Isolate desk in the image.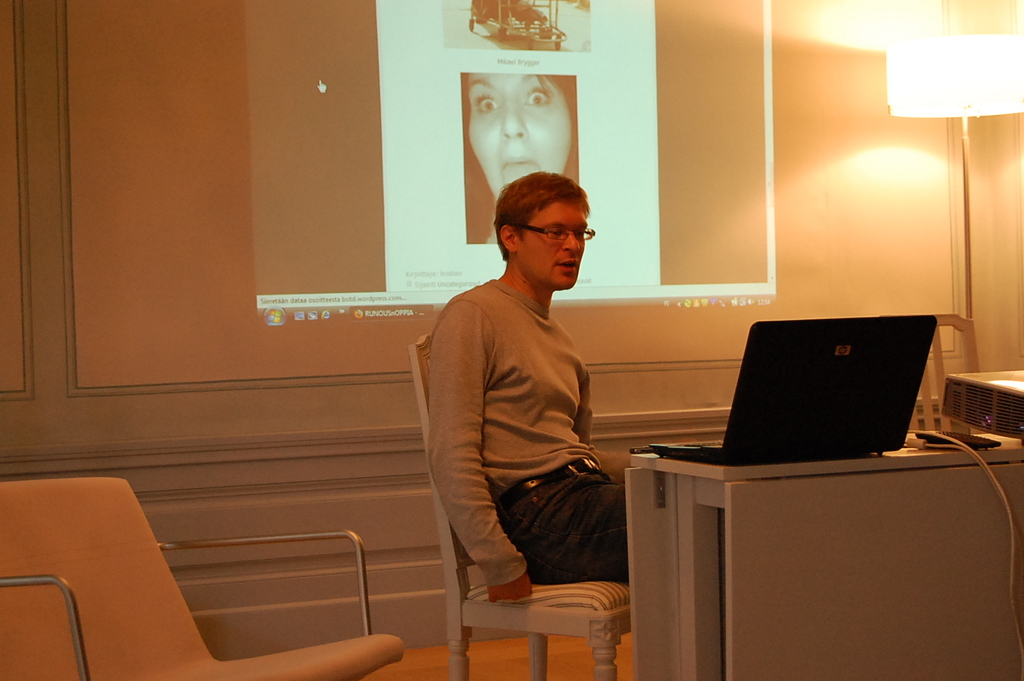
Isolated region: crop(618, 429, 1023, 680).
